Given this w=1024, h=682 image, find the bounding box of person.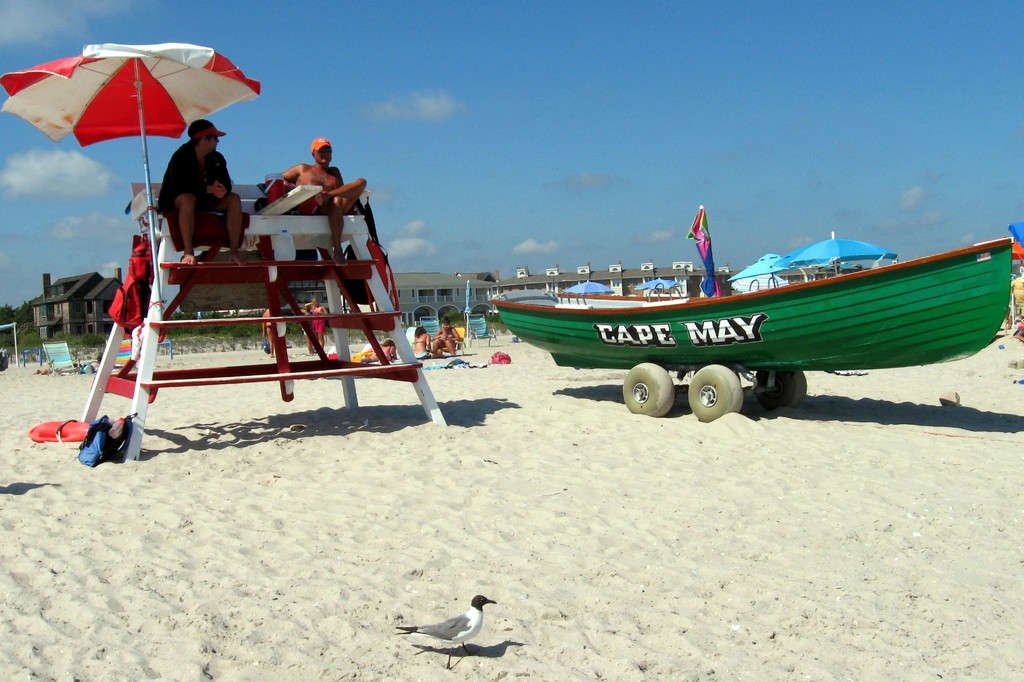
{"left": 256, "top": 123, "right": 366, "bottom": 270}.
